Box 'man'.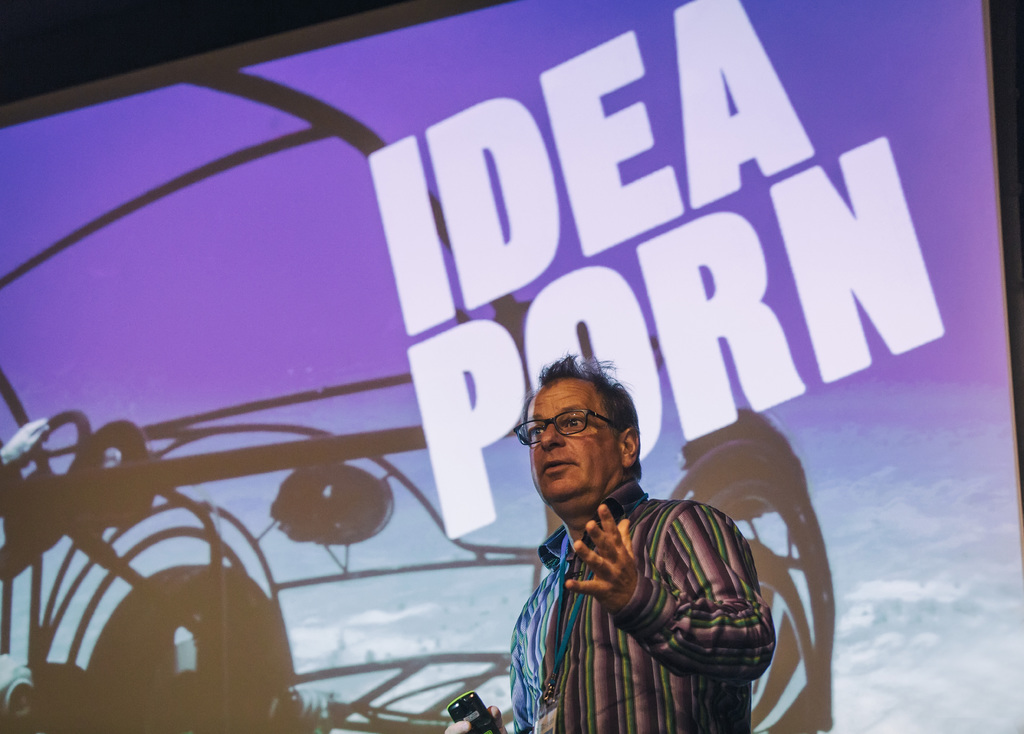
box(442, 346, 776, 733).
